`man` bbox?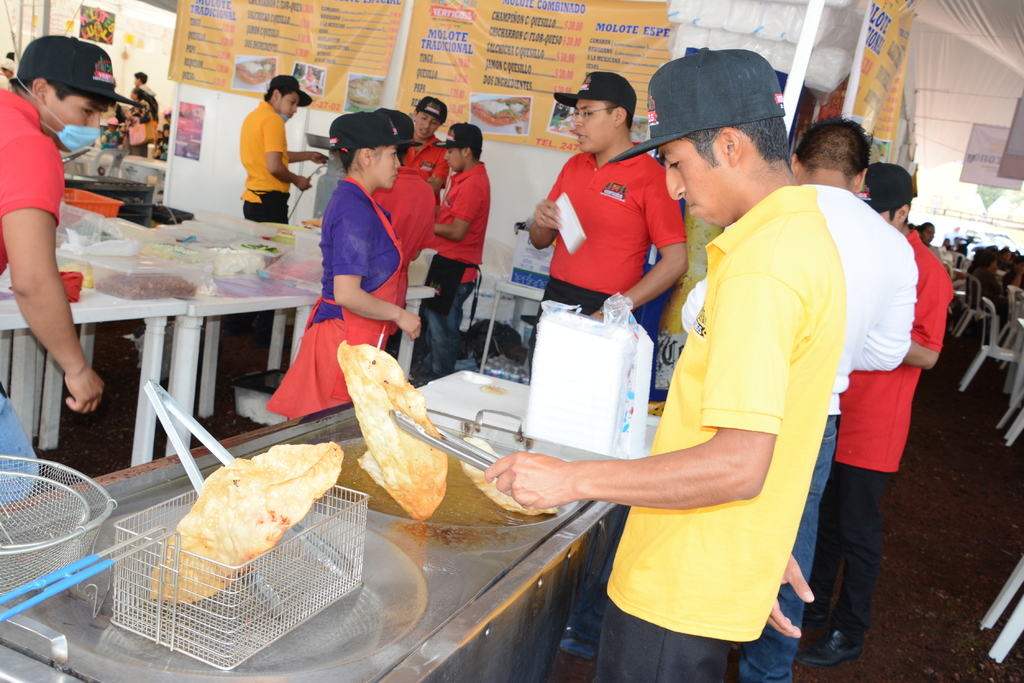
{"left": 404, "top": 119, "right": 499, "bottom": 384}
